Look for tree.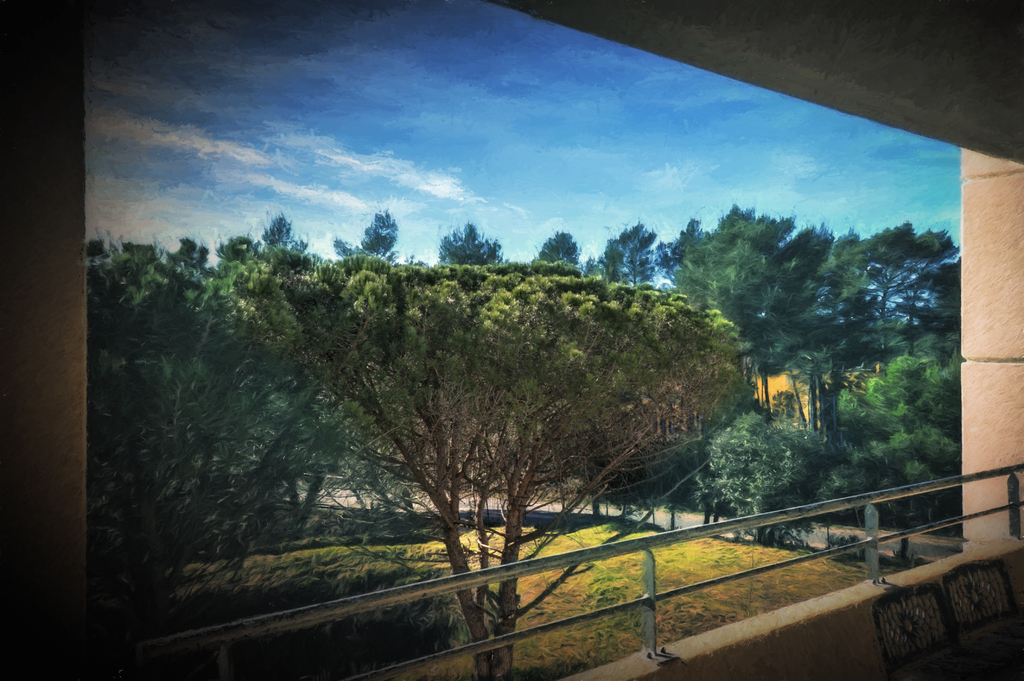
Found: detection(72, 239, 335, 602).
